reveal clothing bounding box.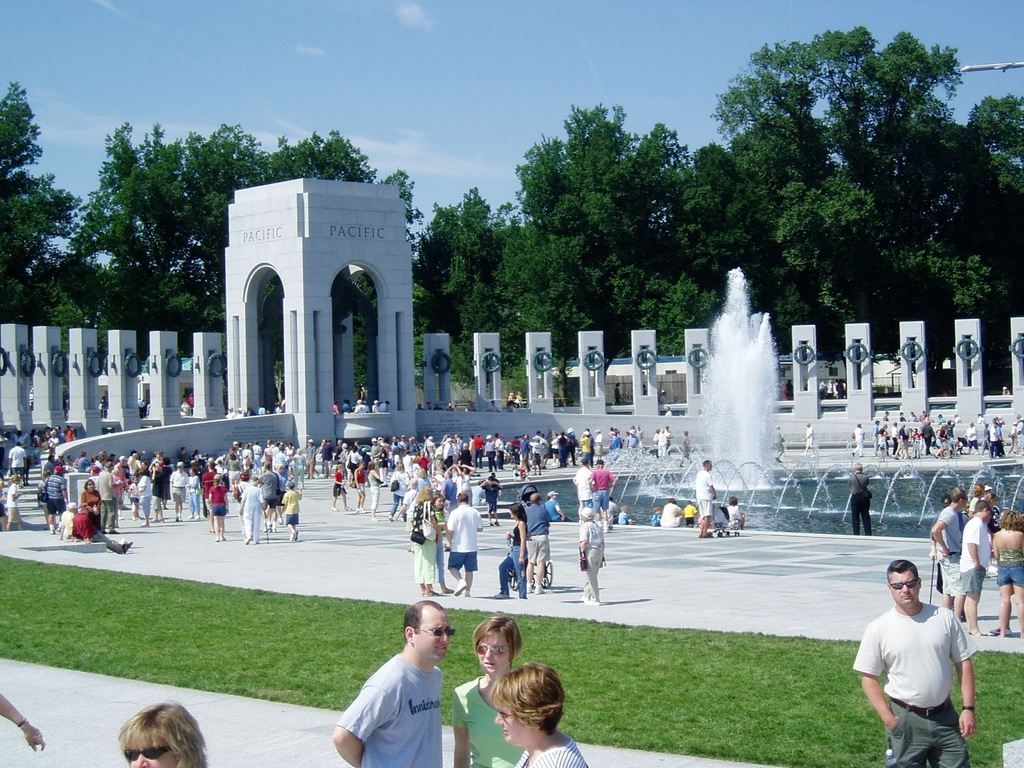
Revealed: crop(426, 442, 431, 460).
